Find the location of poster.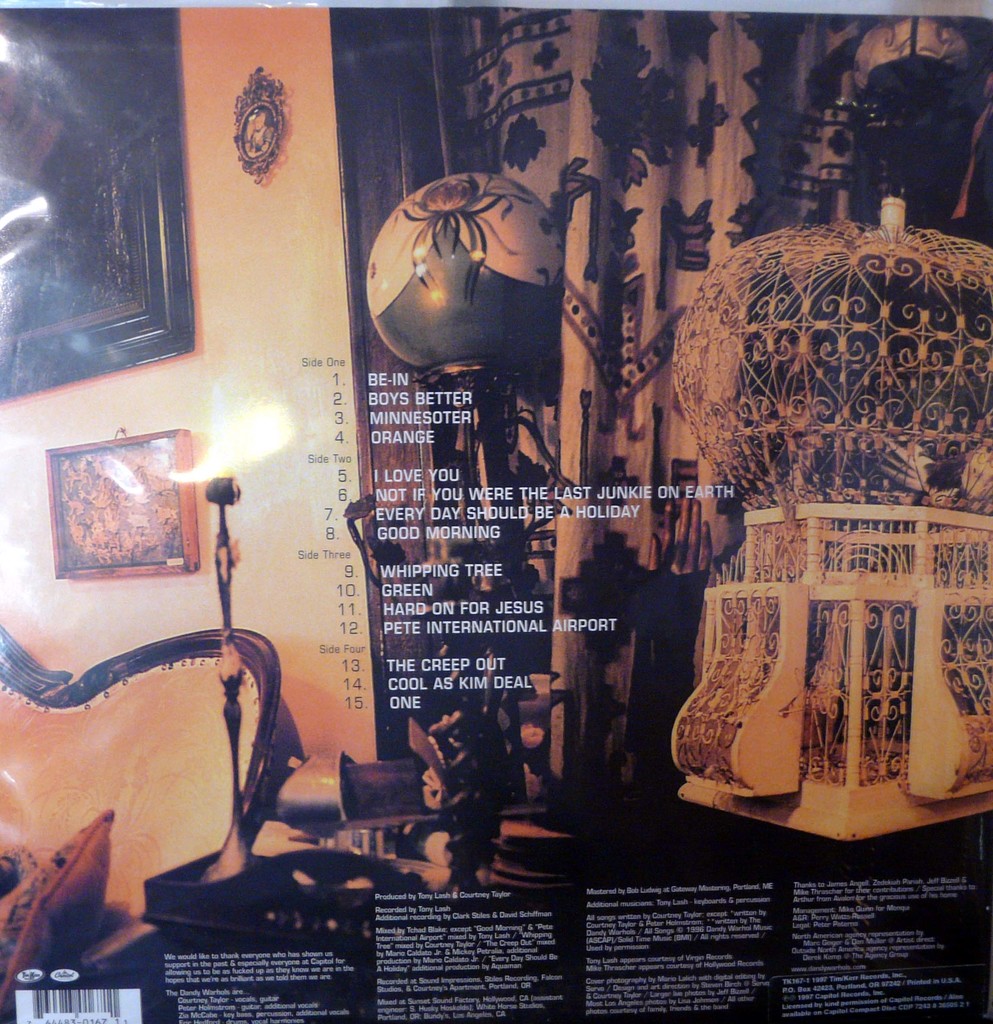
Location: locate(0, 4, 992, 1023).
